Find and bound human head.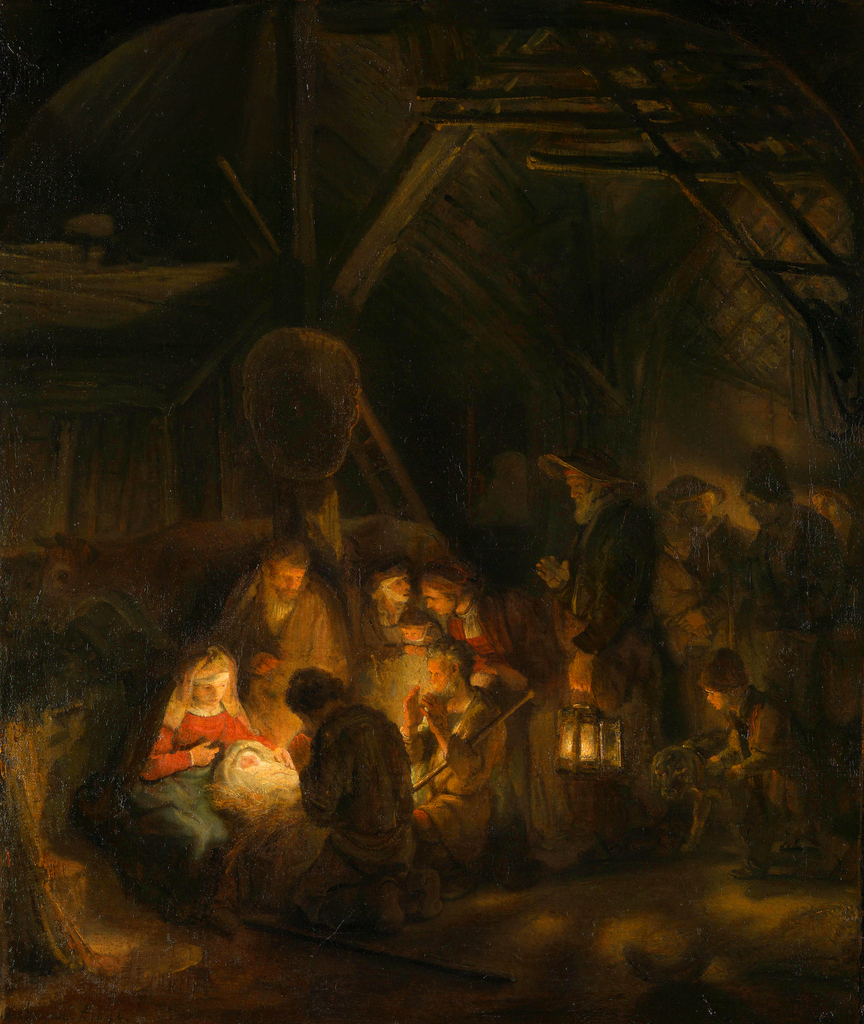
Bound: [x1=427, y1=640, x2=477, y2=696].
